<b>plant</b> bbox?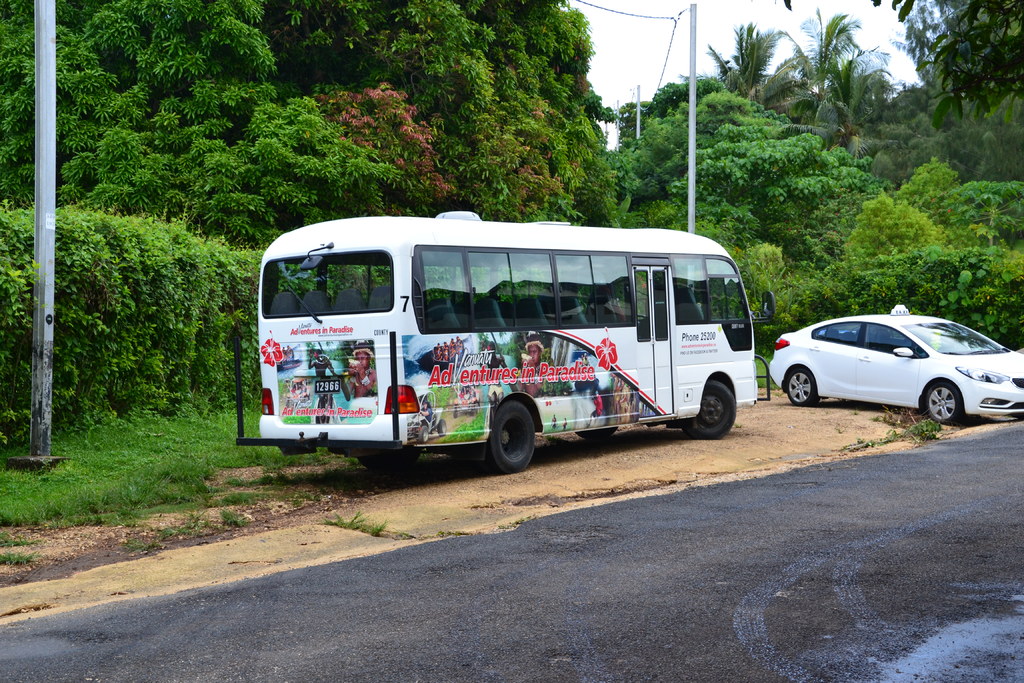
<bbox>436, 531, 459, 536</bbox>
